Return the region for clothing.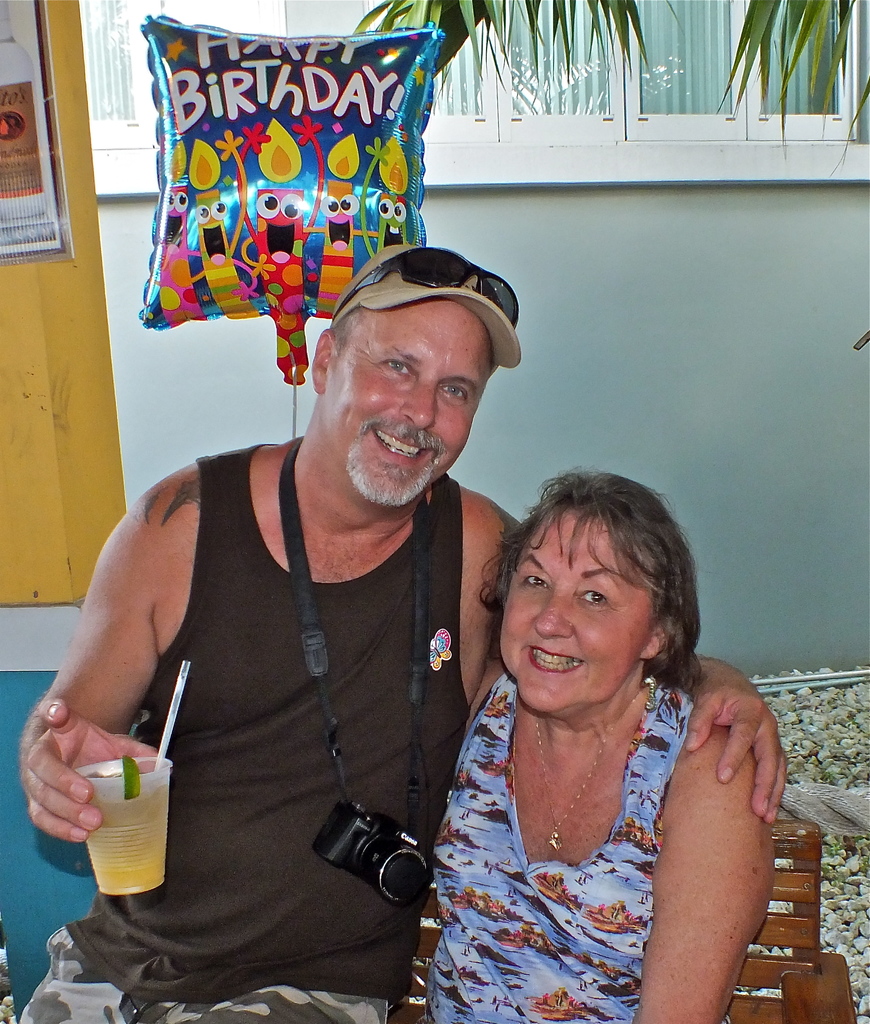
bbox=(429, 670, 728, 1023).
